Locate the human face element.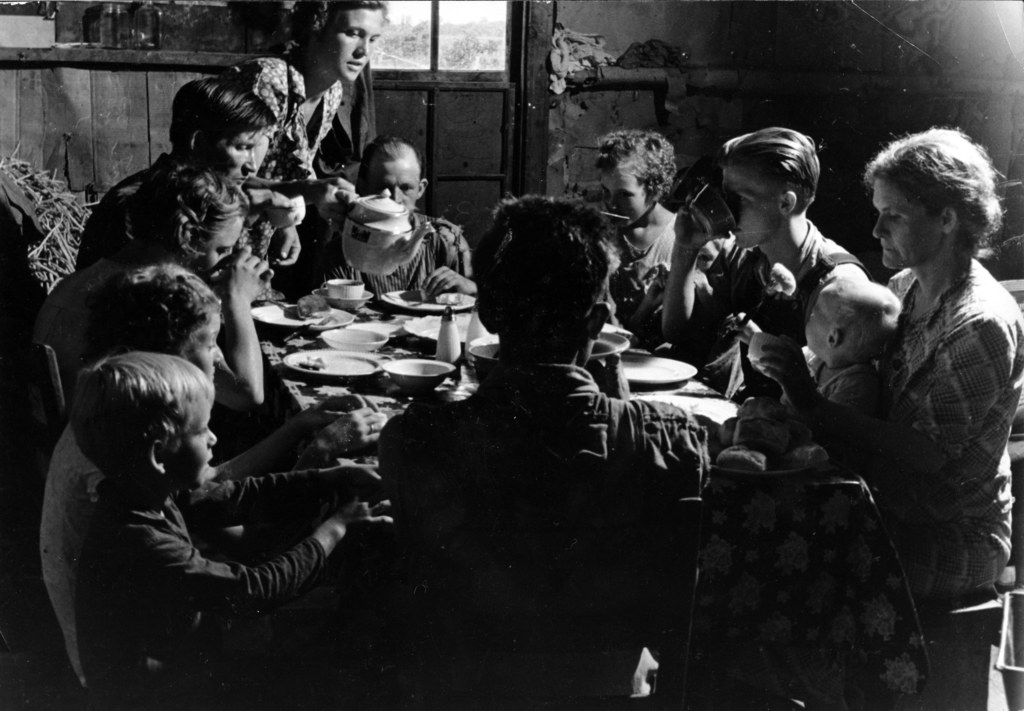
Element bbox: rect(601, 167, 650, 224).
